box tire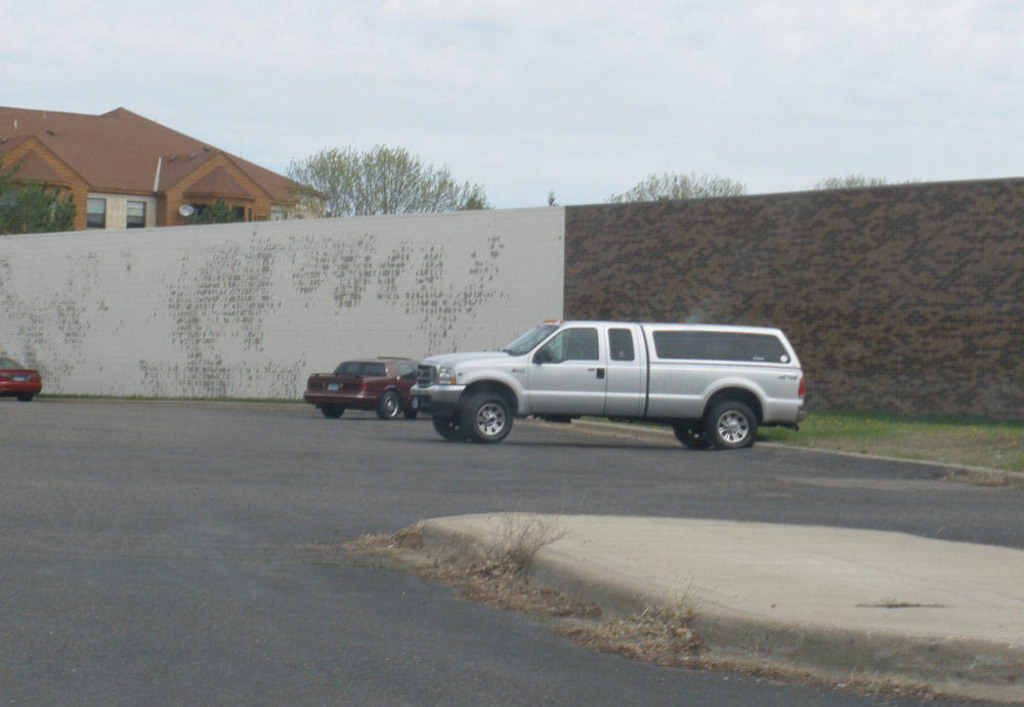
detection(325, 404, 343, 418)
